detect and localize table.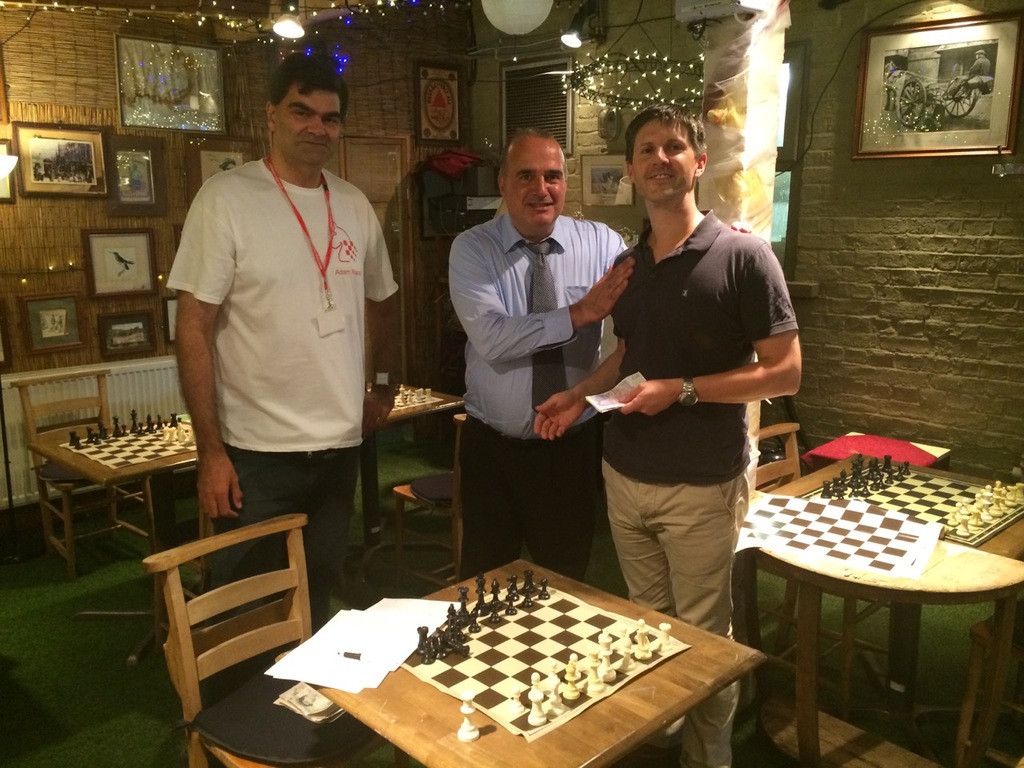
Localized at select_region(734, 439, 1023, 767).
